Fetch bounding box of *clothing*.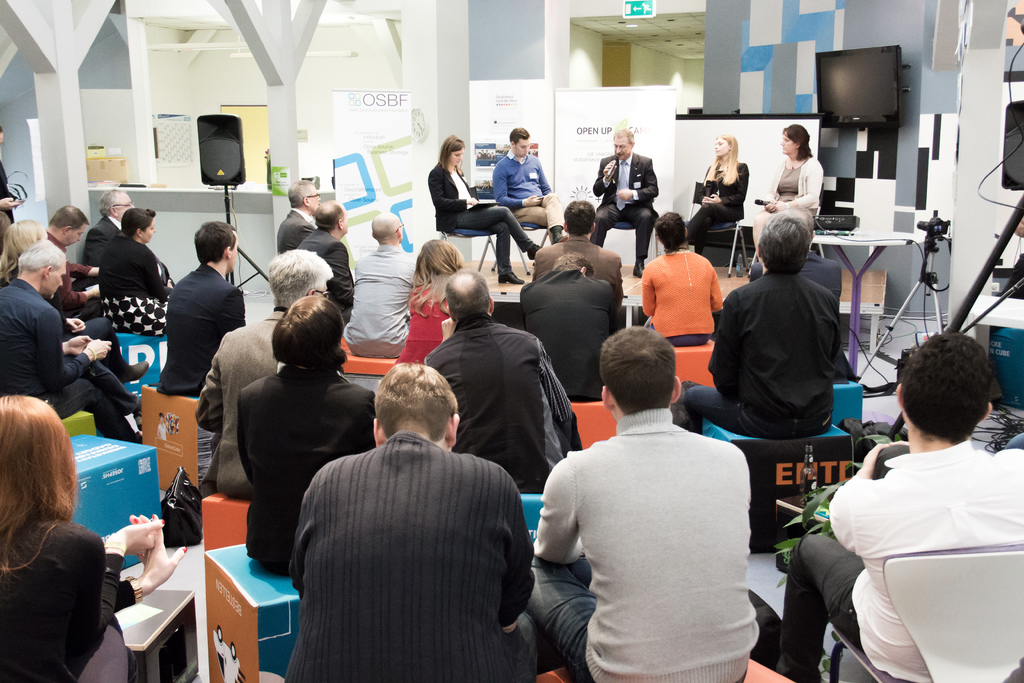
Bbox: (429,163,543,274).
